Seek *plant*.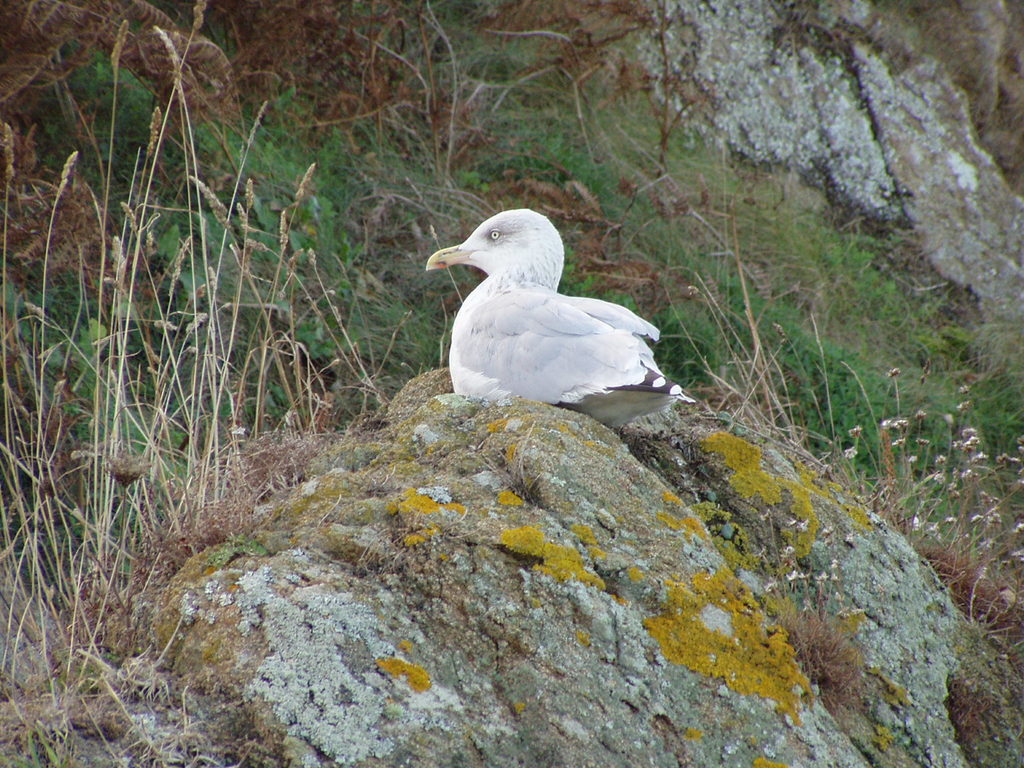
[550, 1, 712, 167].
